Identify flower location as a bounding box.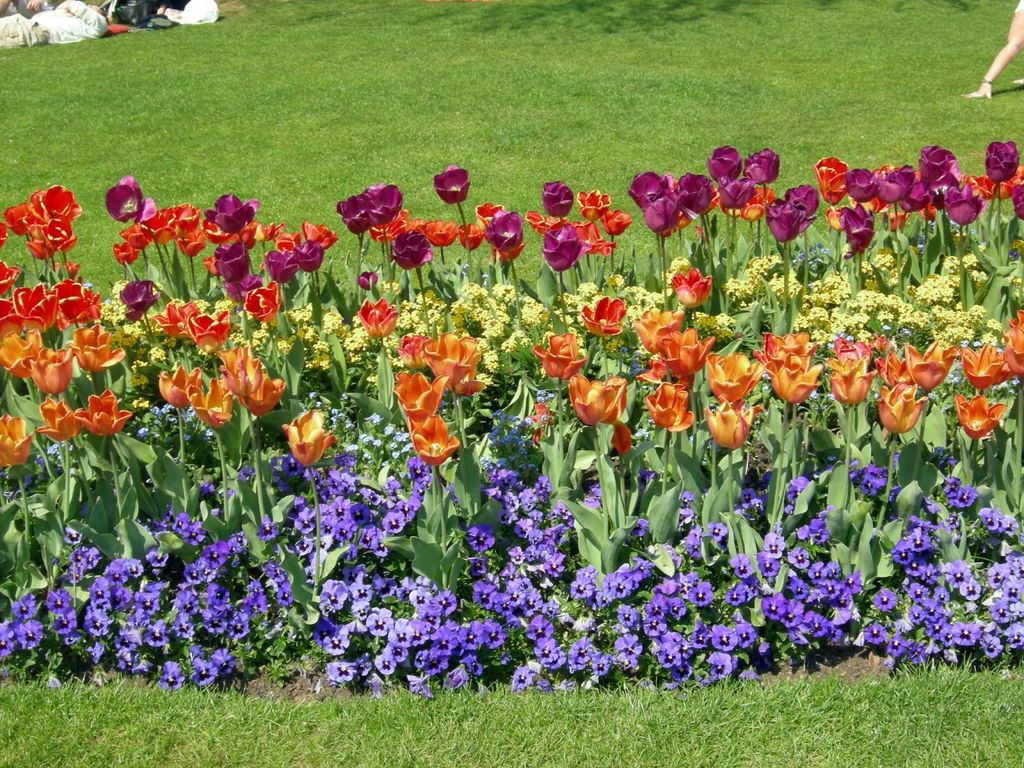
[45,175,85,223].
